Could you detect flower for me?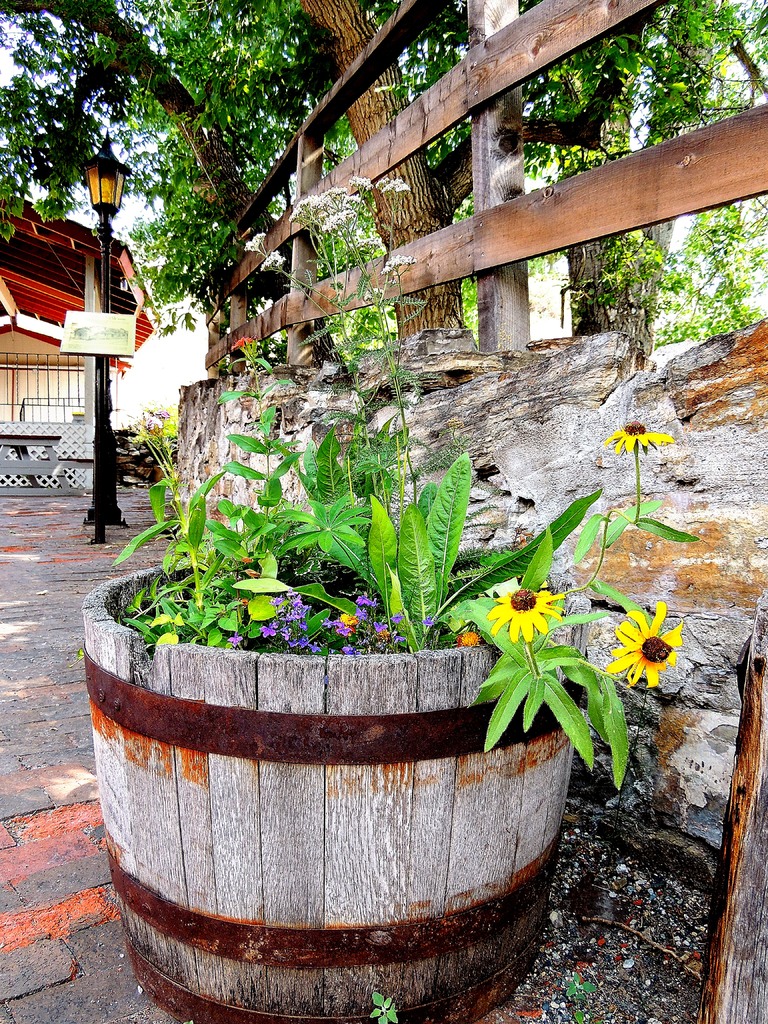
Detection result: <region>364, 284, 382, 300</region>.
